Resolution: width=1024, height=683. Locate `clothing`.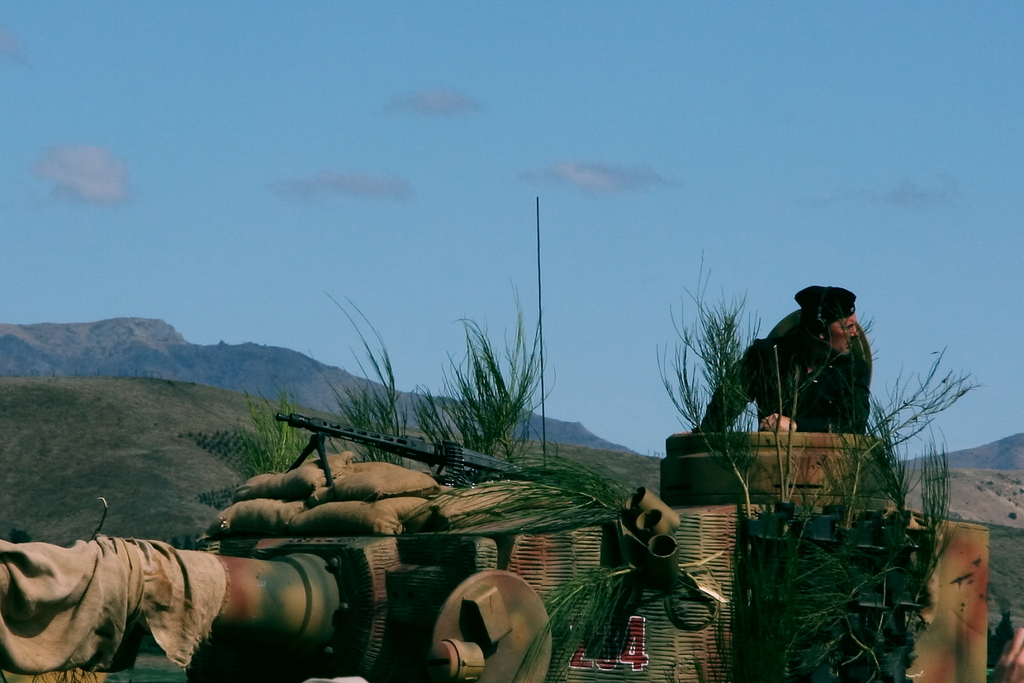
select_region(716, 292, 902, 479).
